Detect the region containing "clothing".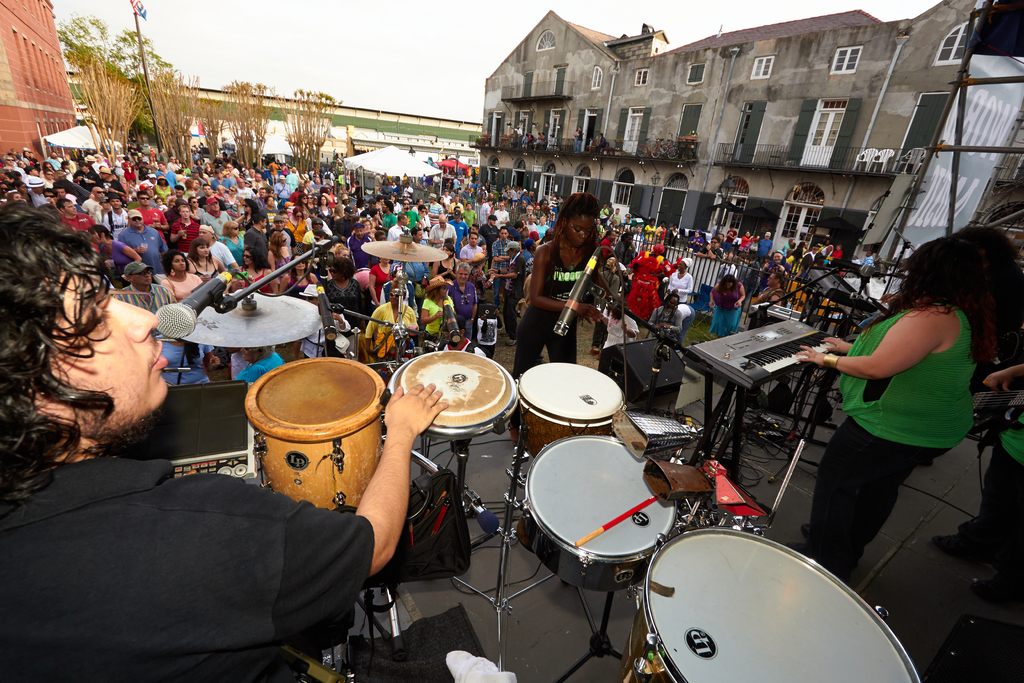
region(830, 291, 986, 507).
